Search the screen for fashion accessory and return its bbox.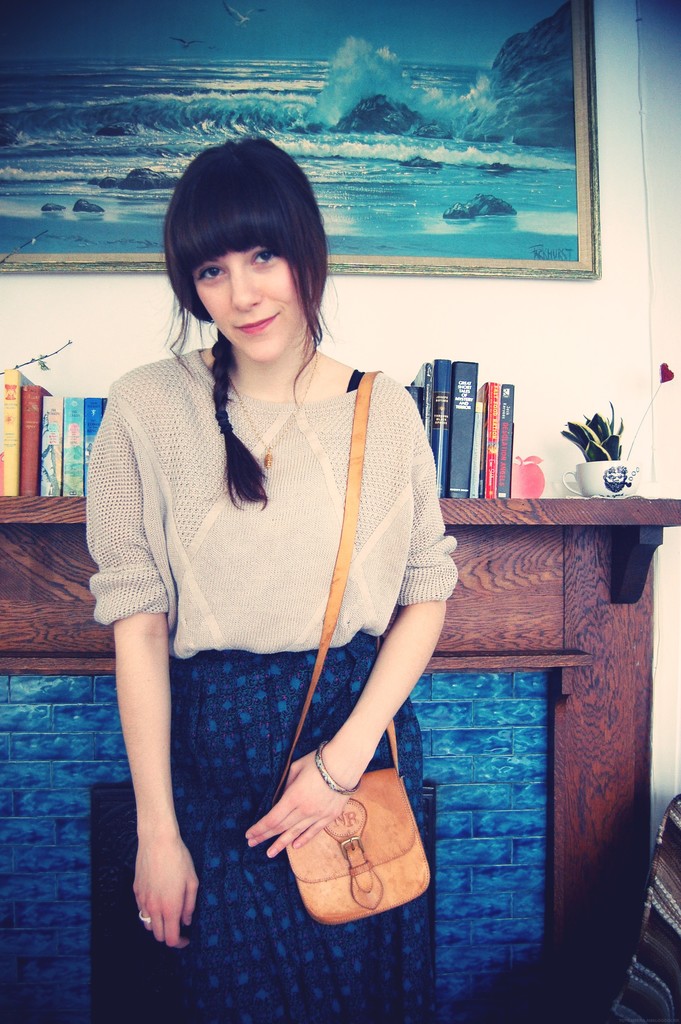
Found: <box>313,741,352,792</box>.
